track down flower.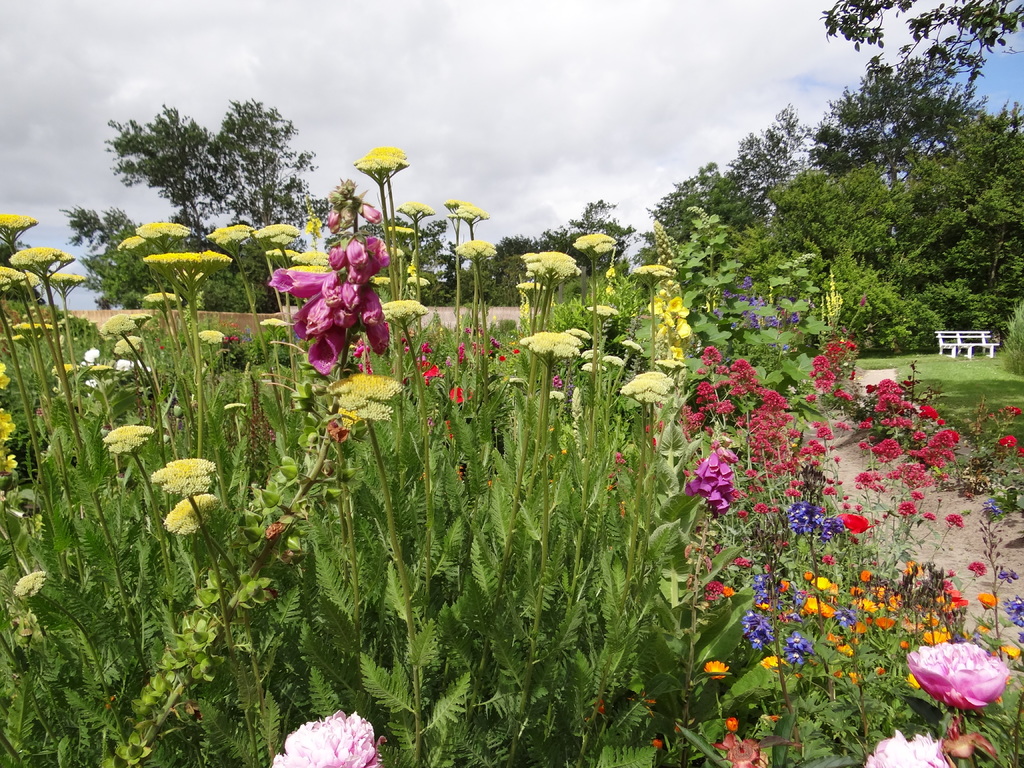
Tracked to left=10, top=569, right=49, bottom=604.
